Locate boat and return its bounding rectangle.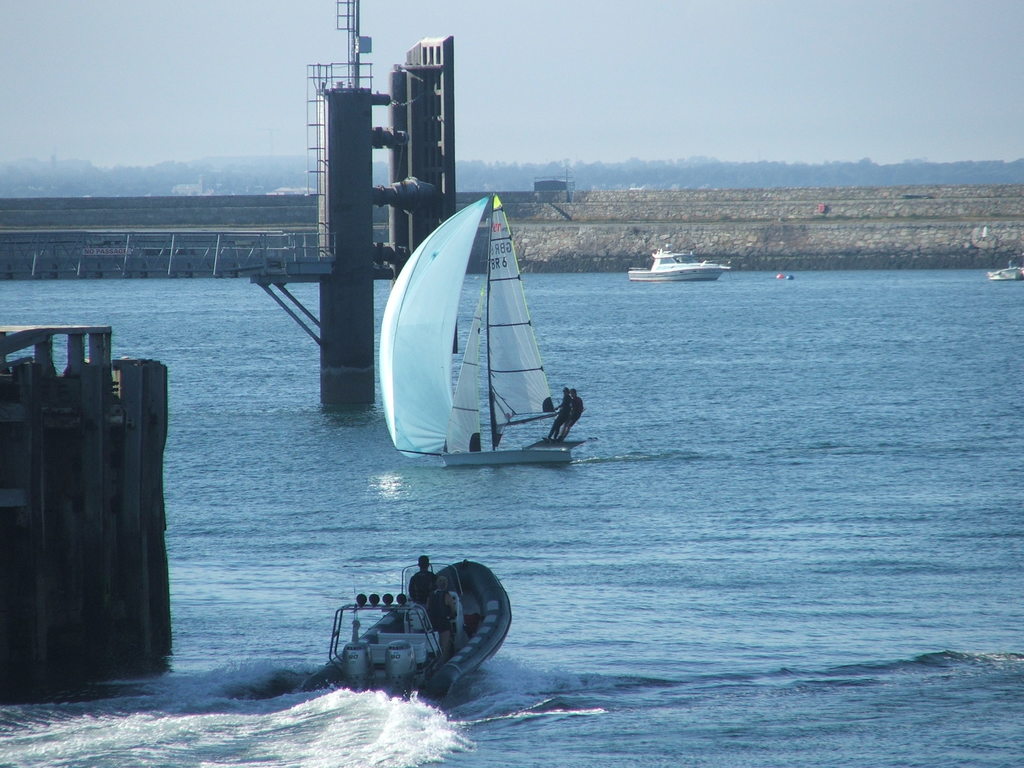
{"left": 362, "top": 173, "right": 593, "bottom": 486}.
